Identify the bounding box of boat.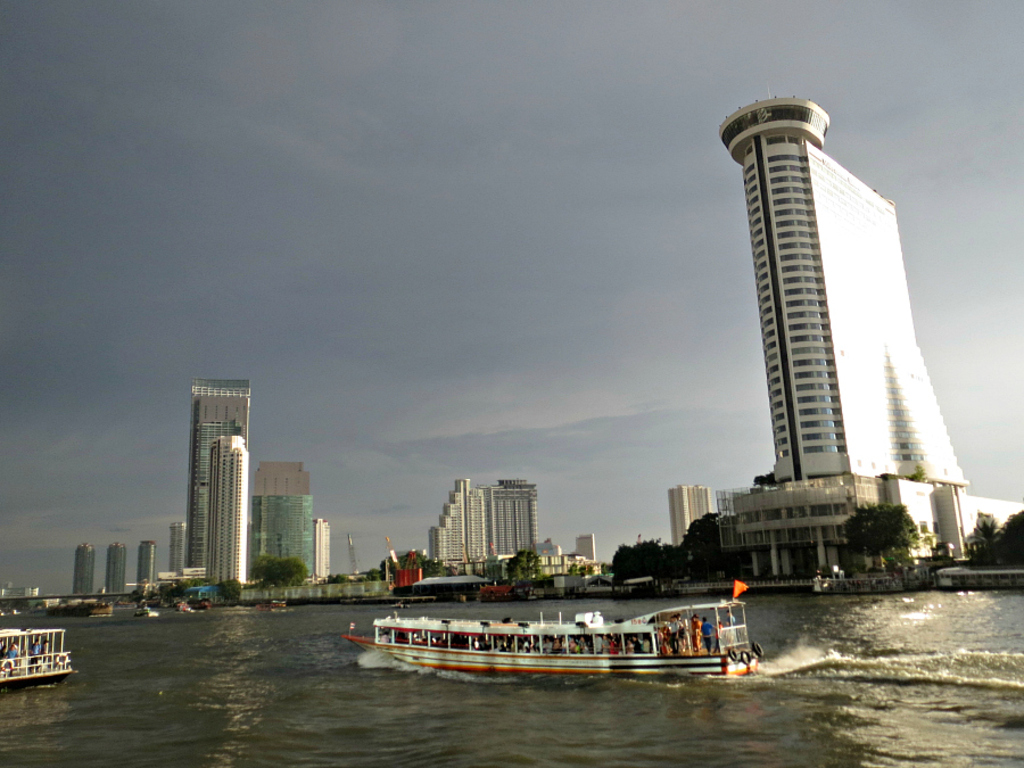
l=197, t=598, r=208, b=611.
